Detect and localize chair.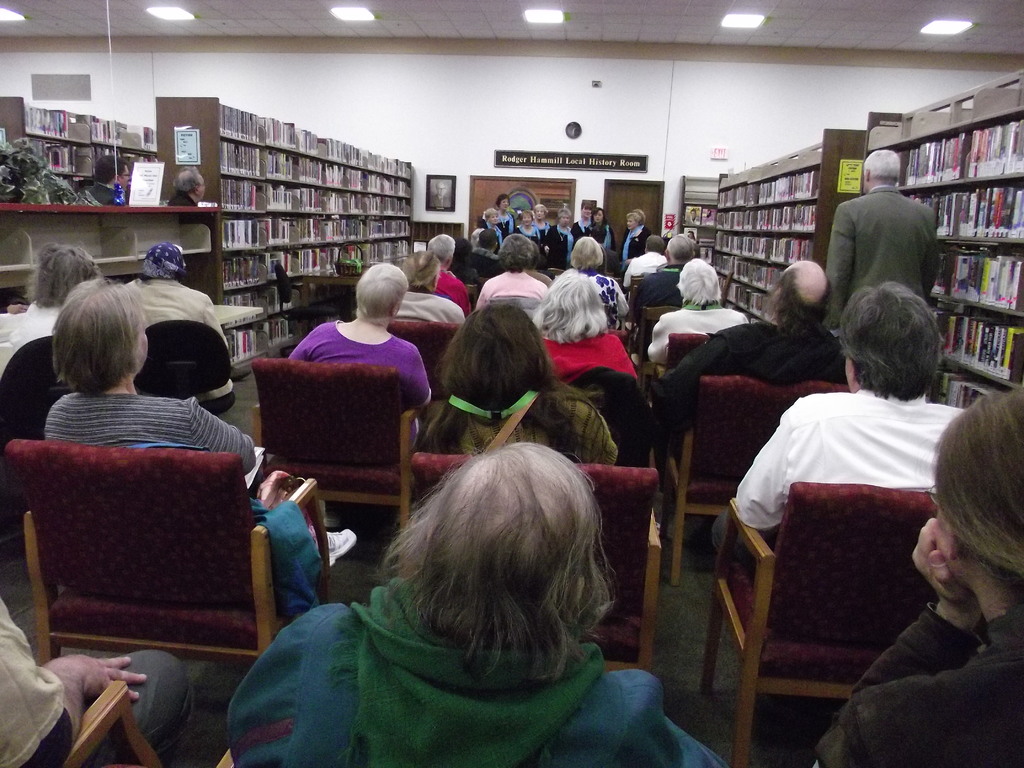
Localized at detection(631, 307, 680, 388).
